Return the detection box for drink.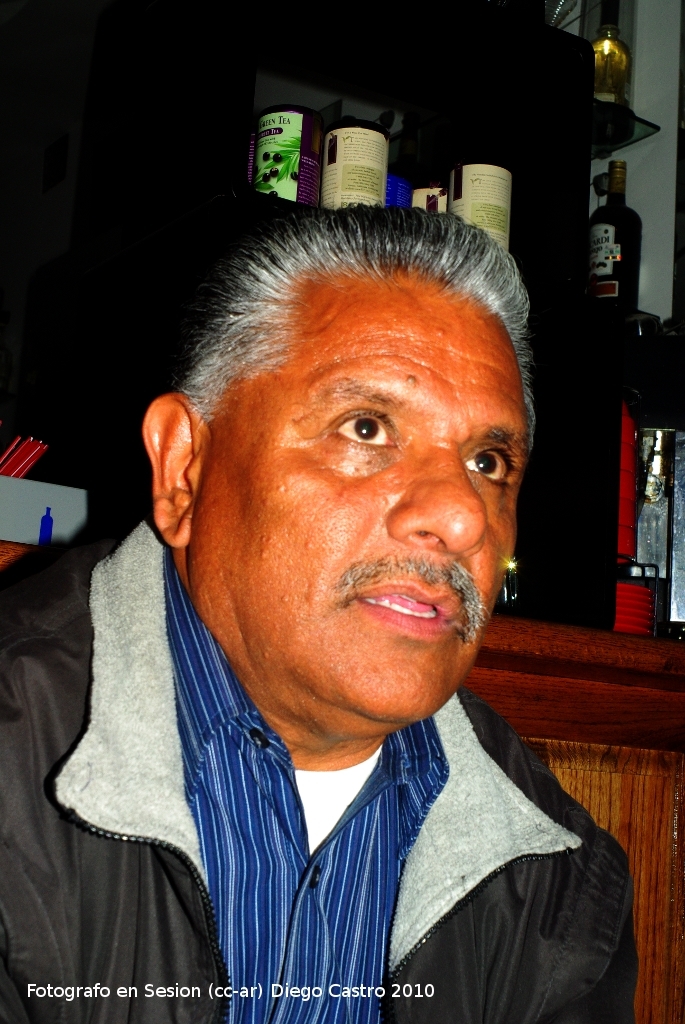
594,164,645,329.
